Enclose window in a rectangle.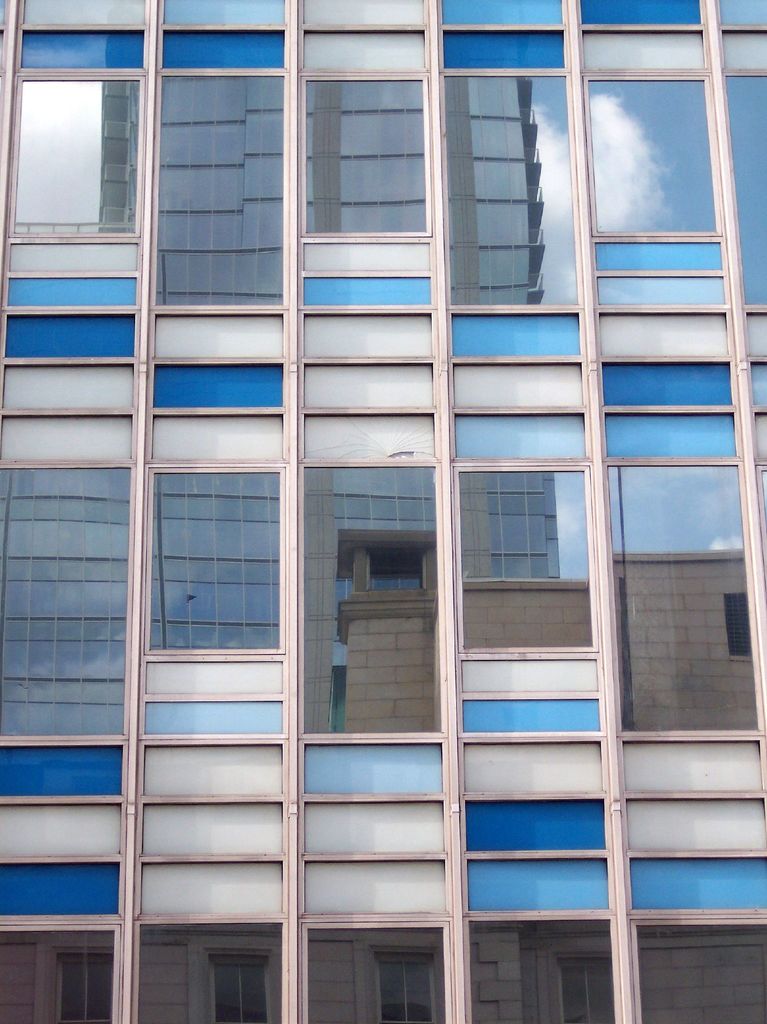
box(461, 917, 621, 1023).
